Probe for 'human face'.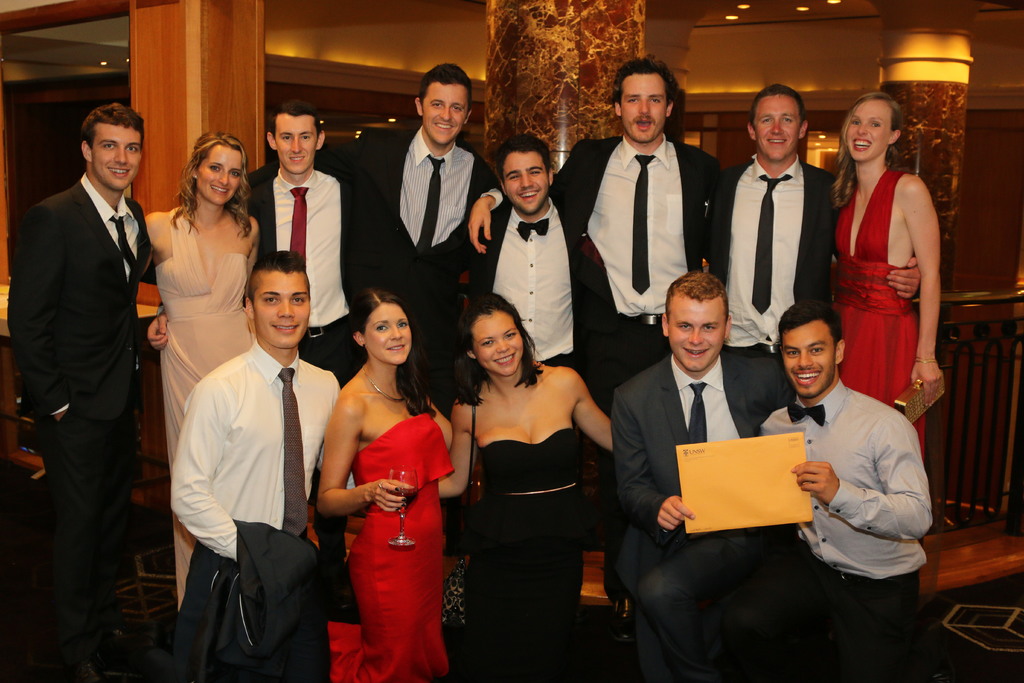
Probe result: bbox(786, 324, 837, 395).
